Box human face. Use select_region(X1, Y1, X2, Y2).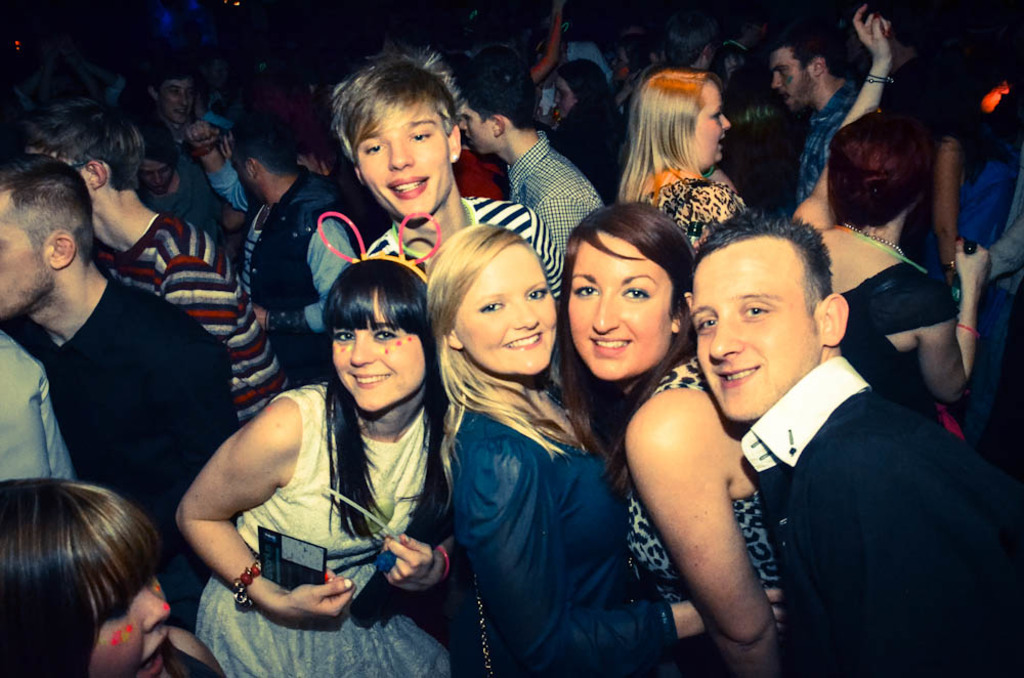
select_region(139, 161, 169, 192).
